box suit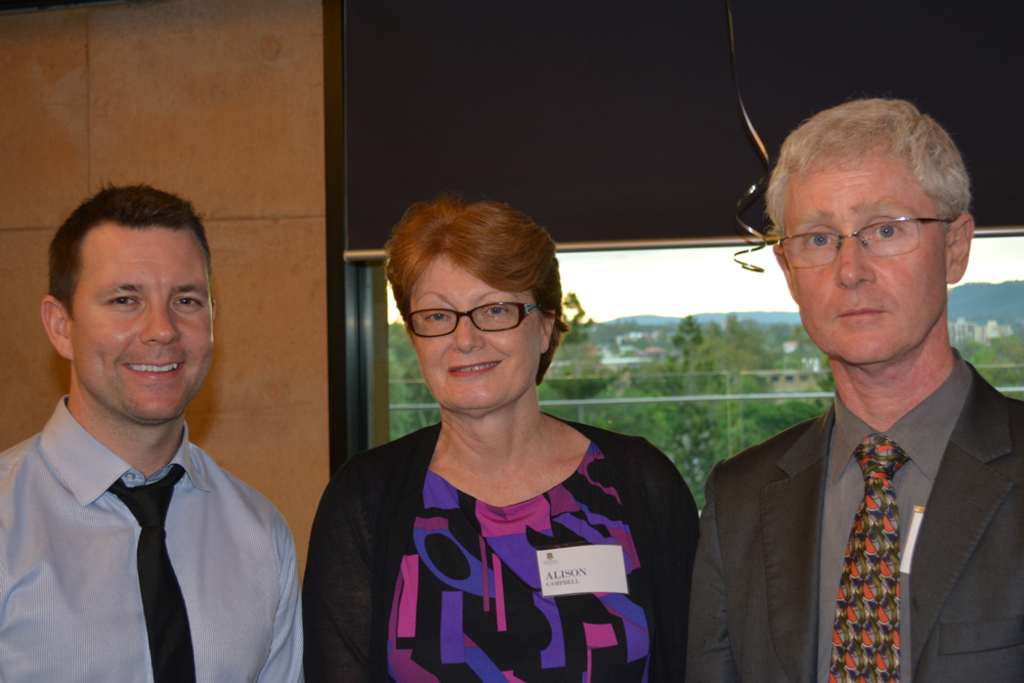
(684,360,1023,682)
